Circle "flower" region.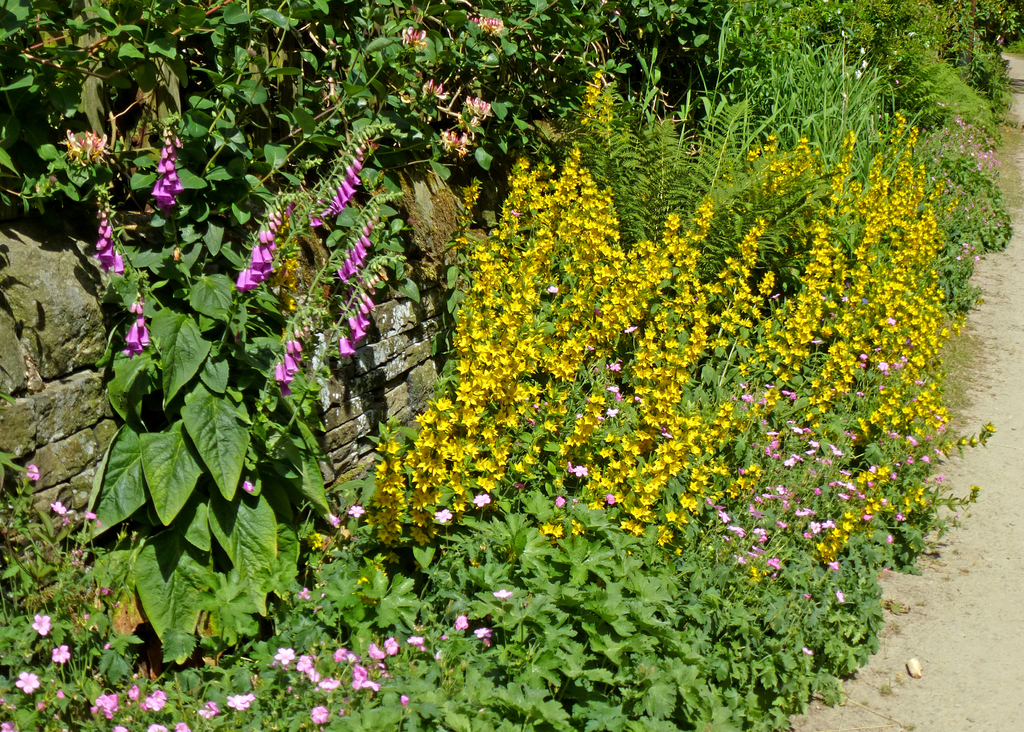
Region: <region>141, 692, 163, 712</region>.
